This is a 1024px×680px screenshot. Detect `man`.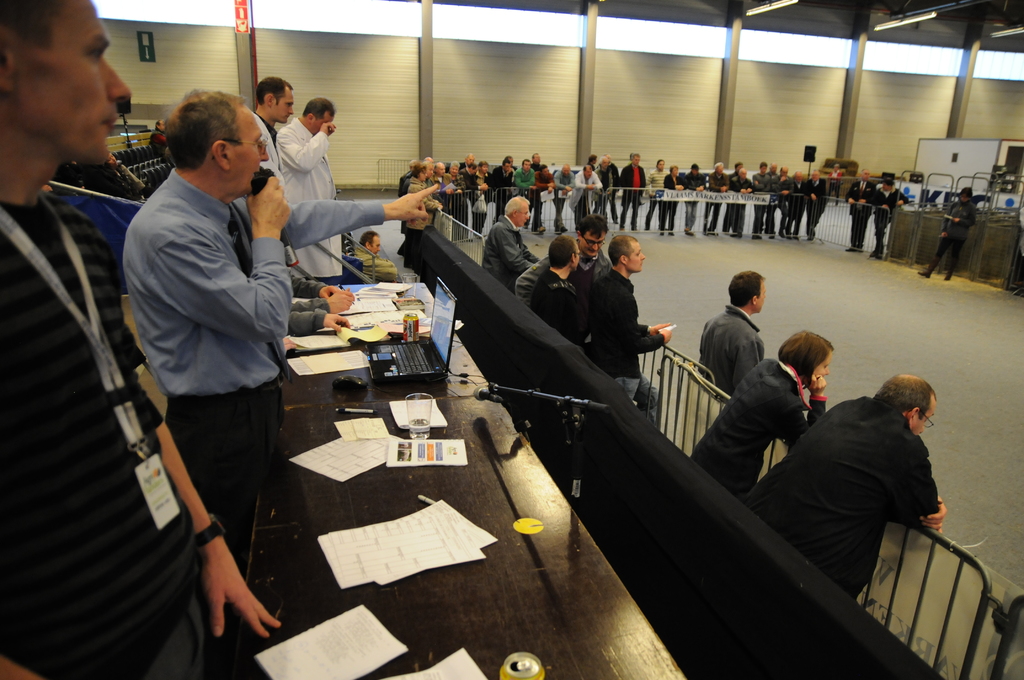
593/232/677/423.
